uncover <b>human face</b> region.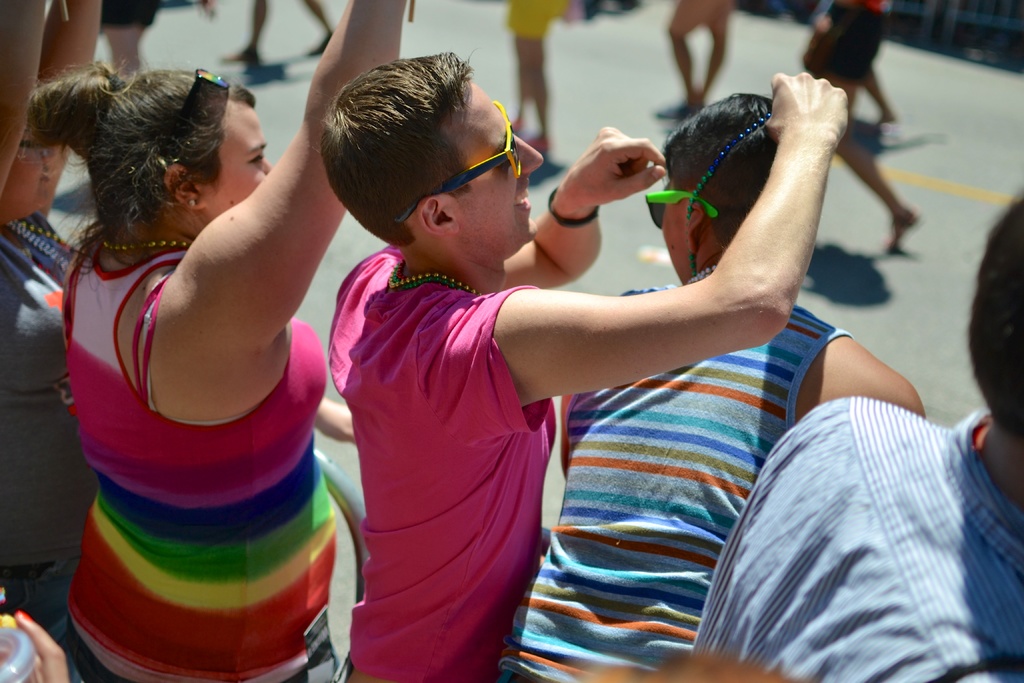
Uncovered: <box>193,110,269,218</box>.
